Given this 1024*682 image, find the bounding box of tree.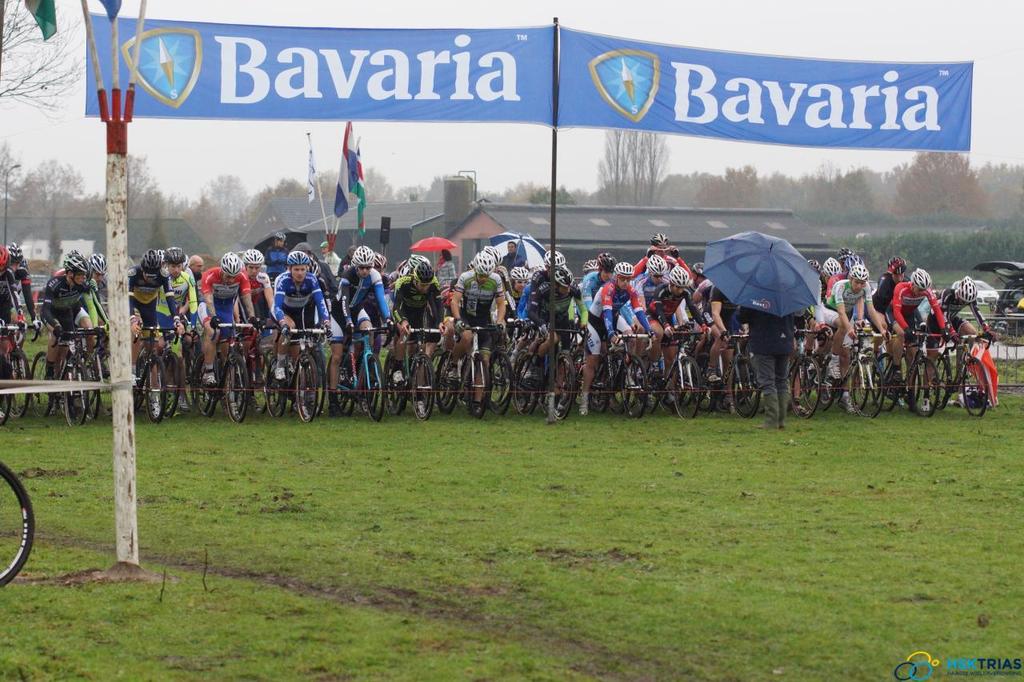
{"left": 599, "top": 126, "right": 665, "bottom": 204}.
